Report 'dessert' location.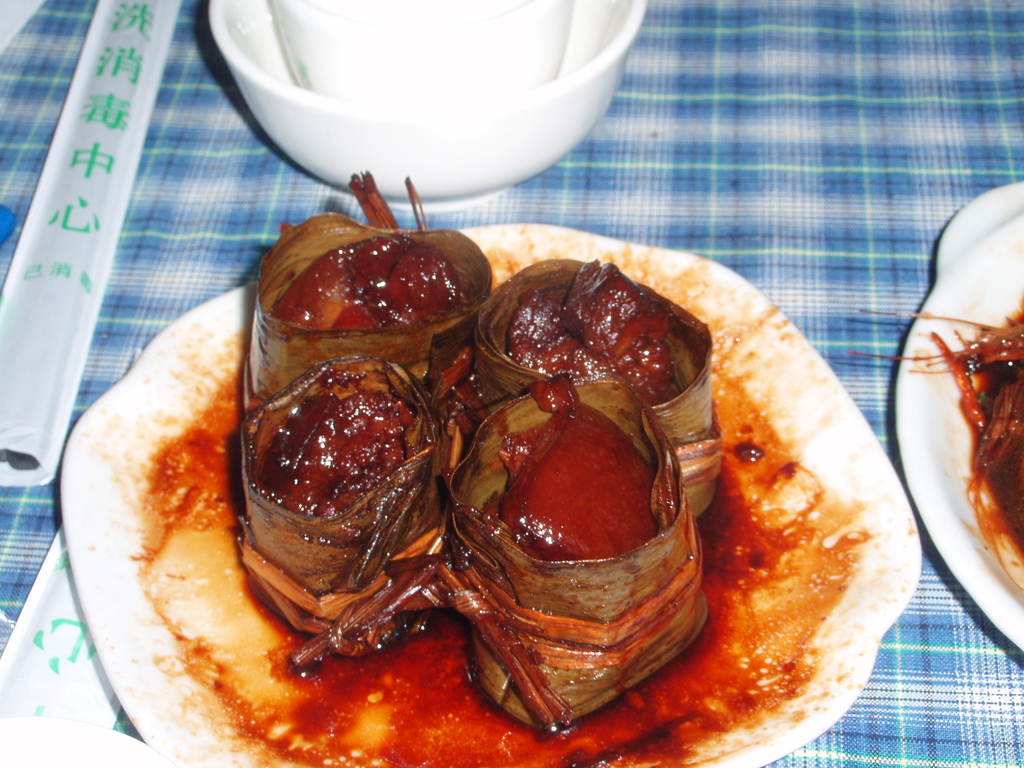
Report: box(244, 170, 491, 419).
